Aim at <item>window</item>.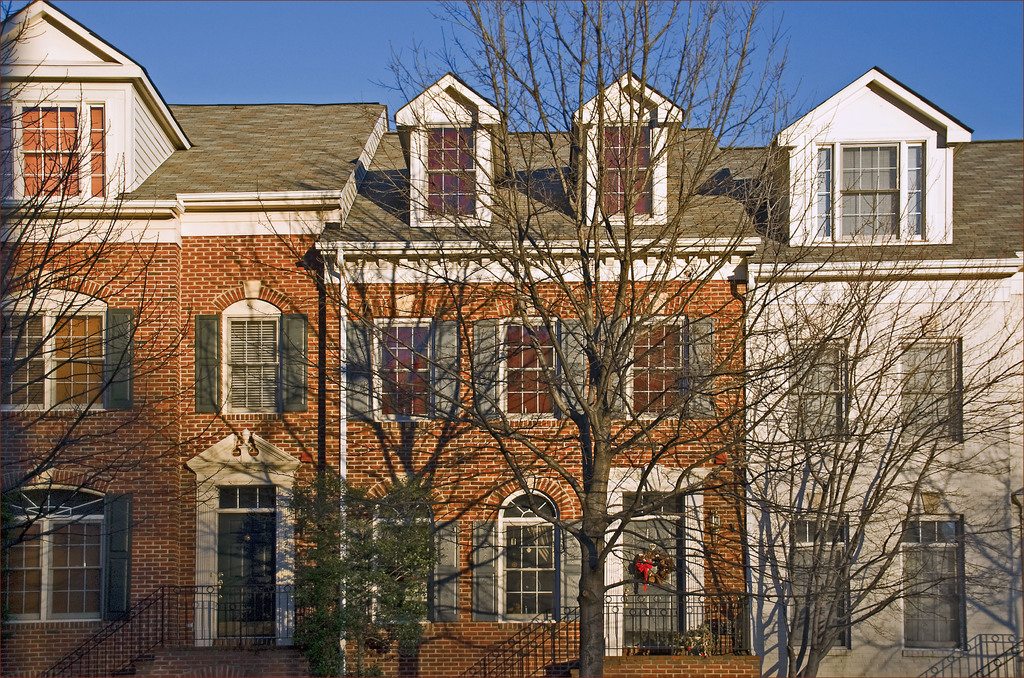
Aimed at BBox(0, 484, 127, 621).
